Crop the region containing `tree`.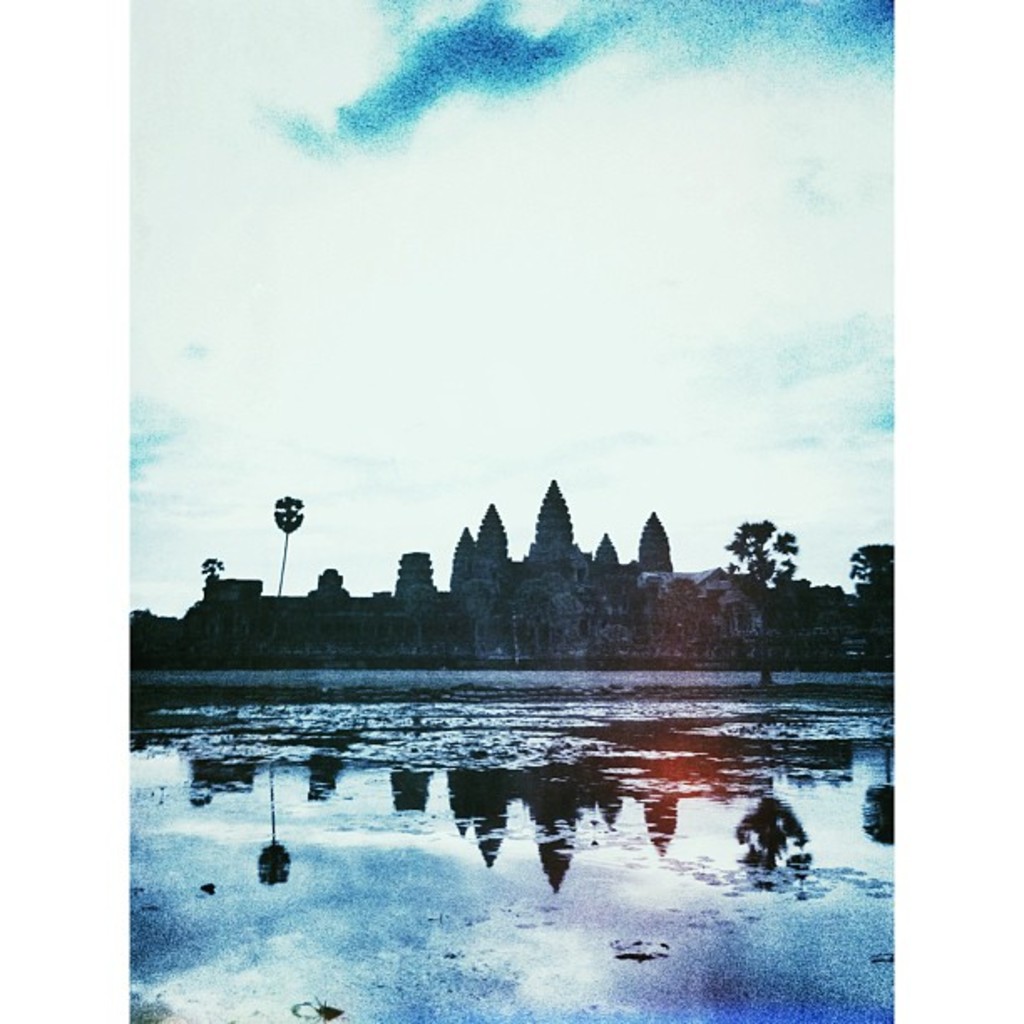
Crop region: (268,492,305,591).
